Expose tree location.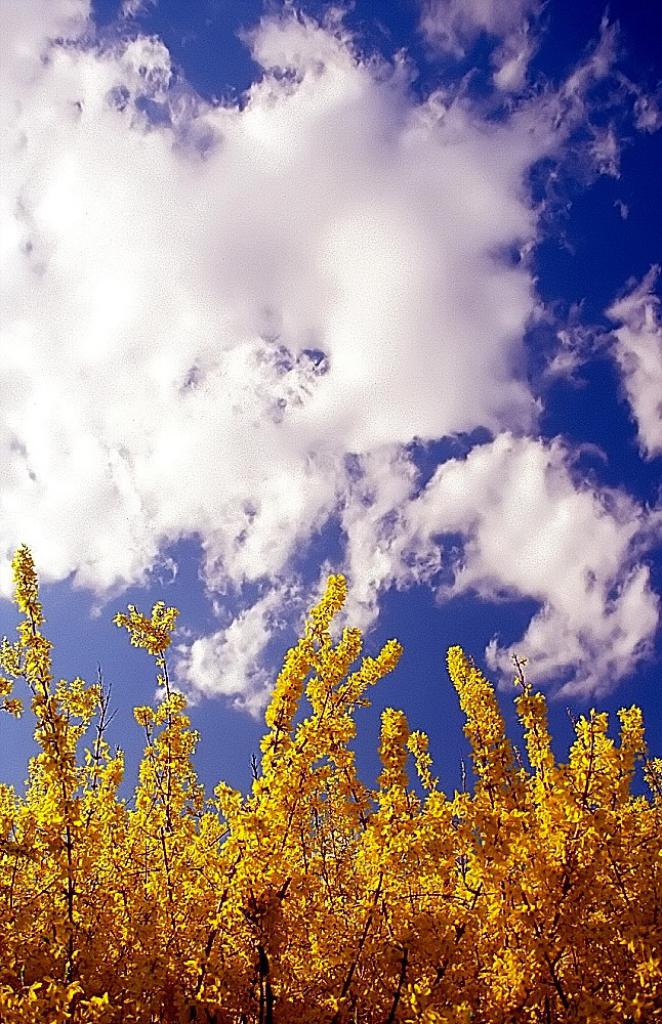
Exposed at 0:536:661:1023.
